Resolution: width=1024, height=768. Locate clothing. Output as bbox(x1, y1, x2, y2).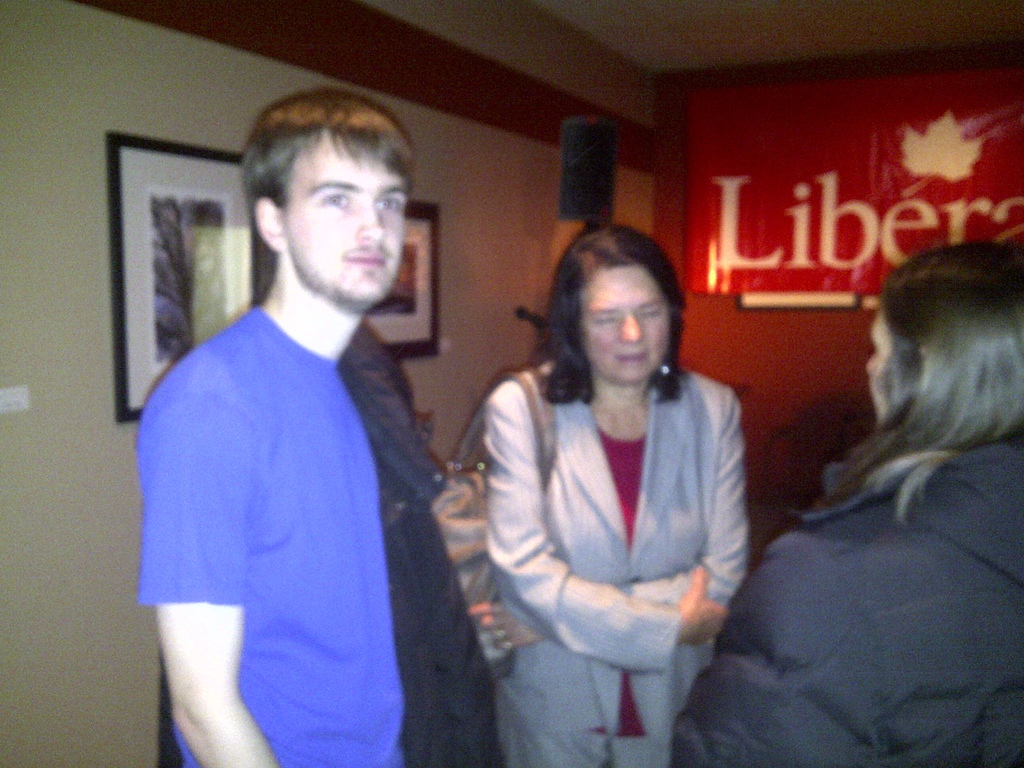
bbox(476, 358, 749, 767).
